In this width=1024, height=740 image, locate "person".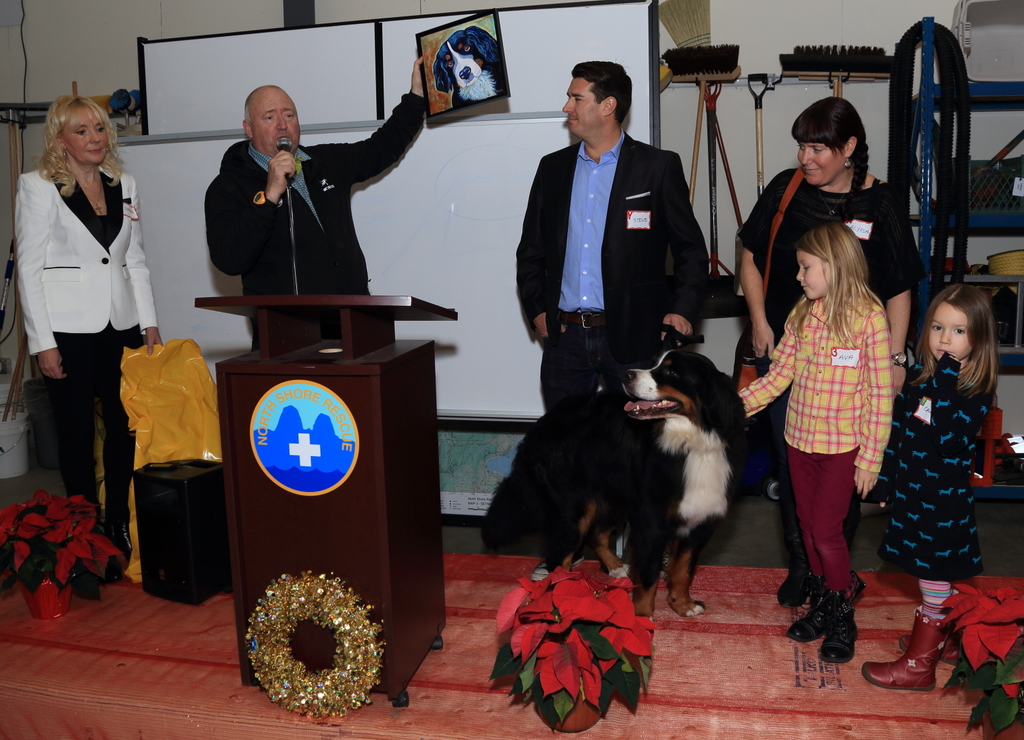
Bounding box: bbox=[15, 77, 145, 550].
